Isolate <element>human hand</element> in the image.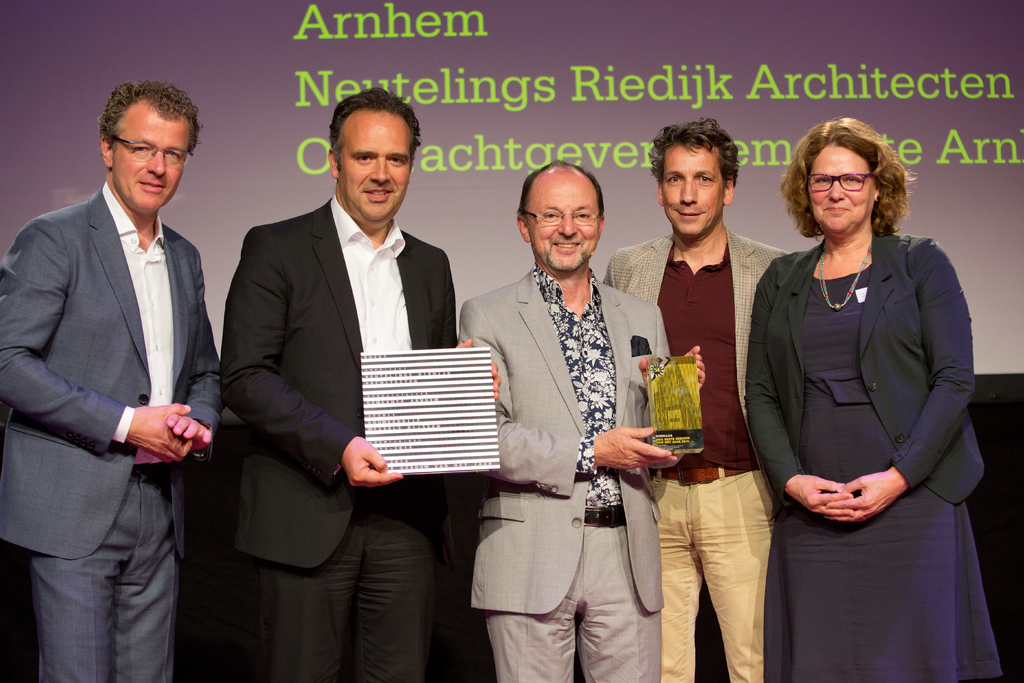
Isolated region: 338, 436, 403, 490.
